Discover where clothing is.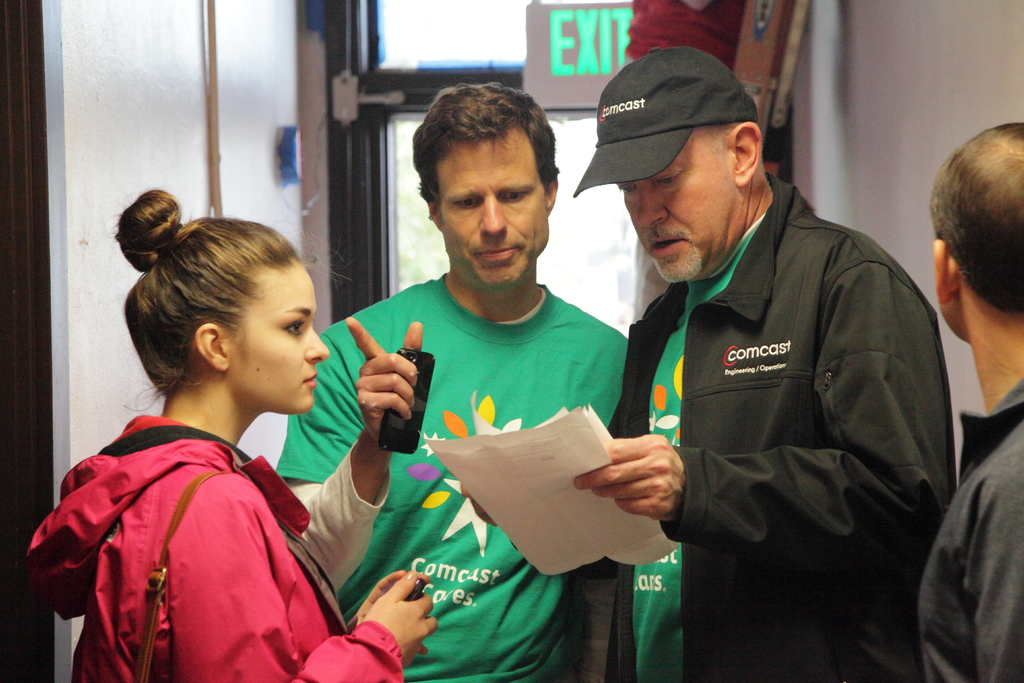
Discovered at box(29, 410, 402, 682).
